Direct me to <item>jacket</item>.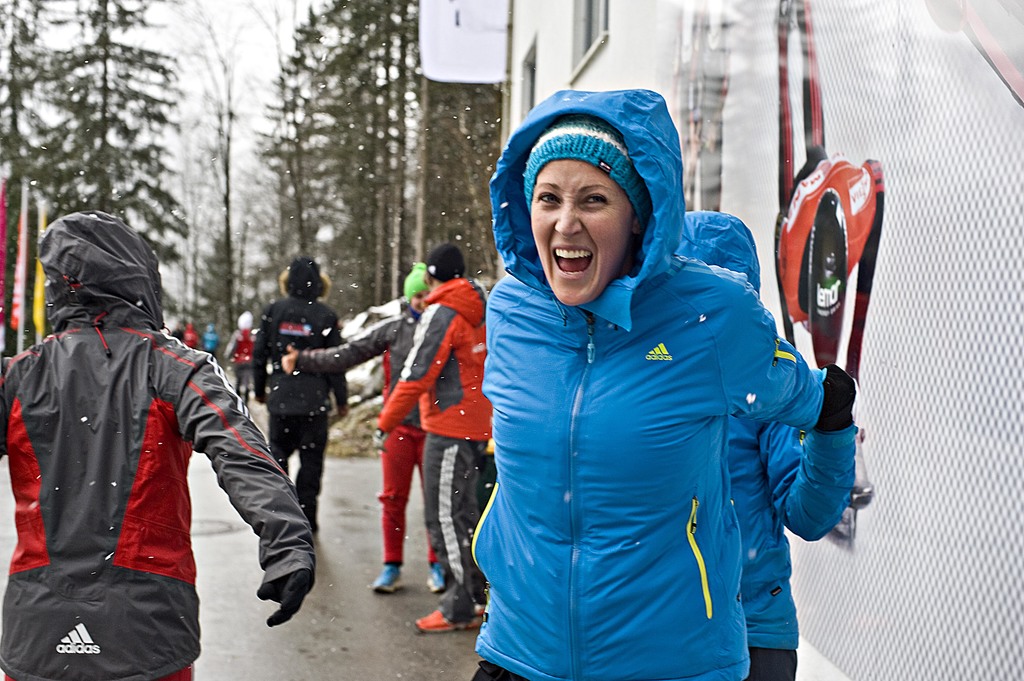
Direction: (left=461, top=129, right=853, bottom=657).
